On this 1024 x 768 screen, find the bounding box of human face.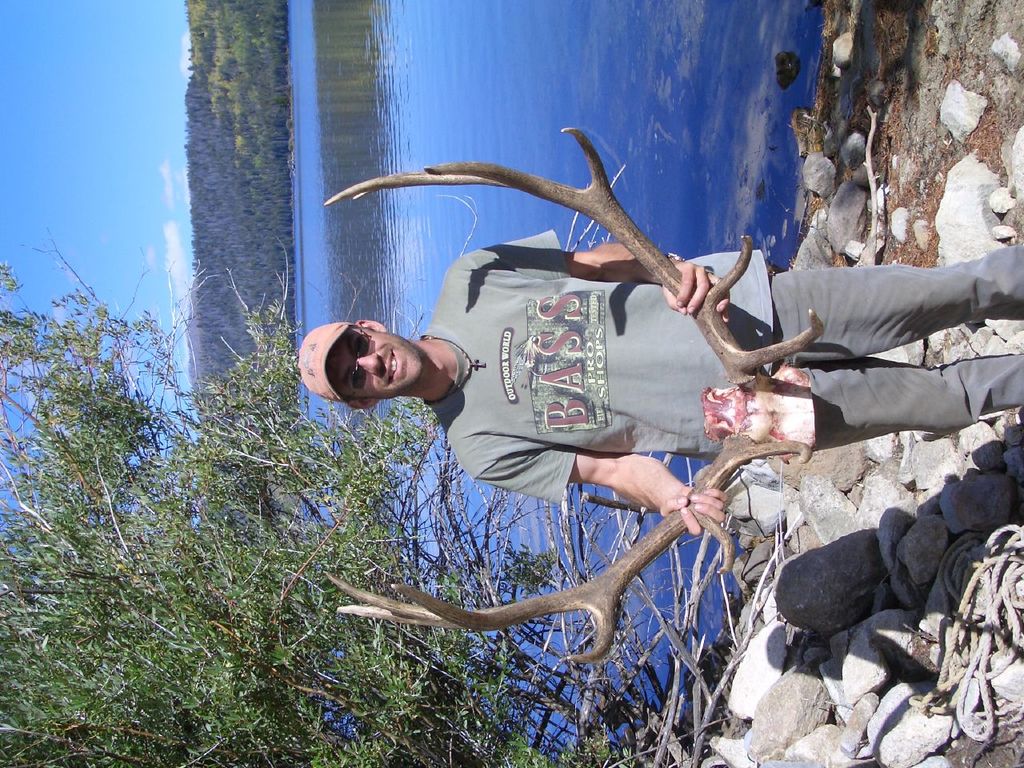
Bounding box: 329, 330, 418, 394.
